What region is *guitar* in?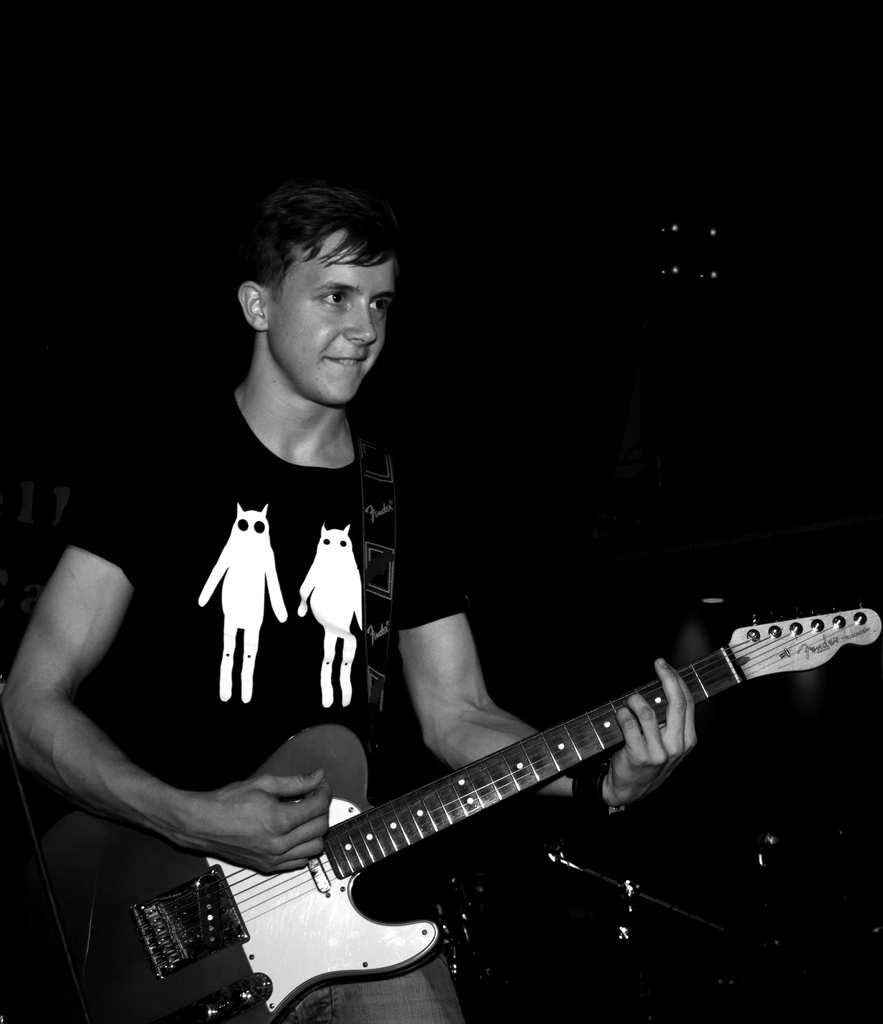
rect(85, 566, 831, 1023).
